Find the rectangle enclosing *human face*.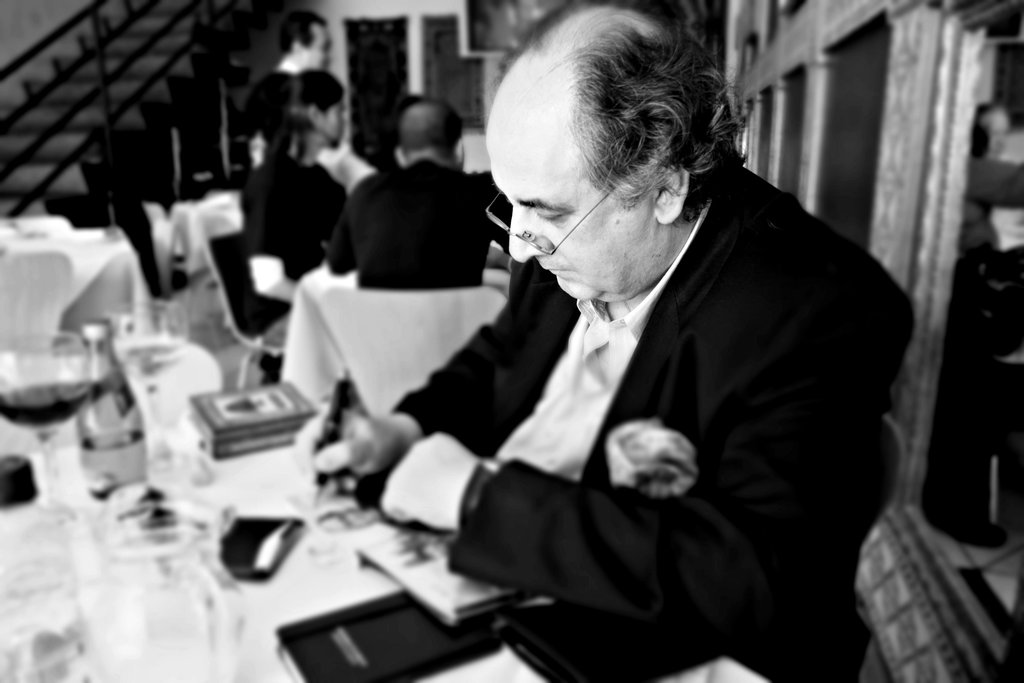
rect(317, 103, 343, 140).
